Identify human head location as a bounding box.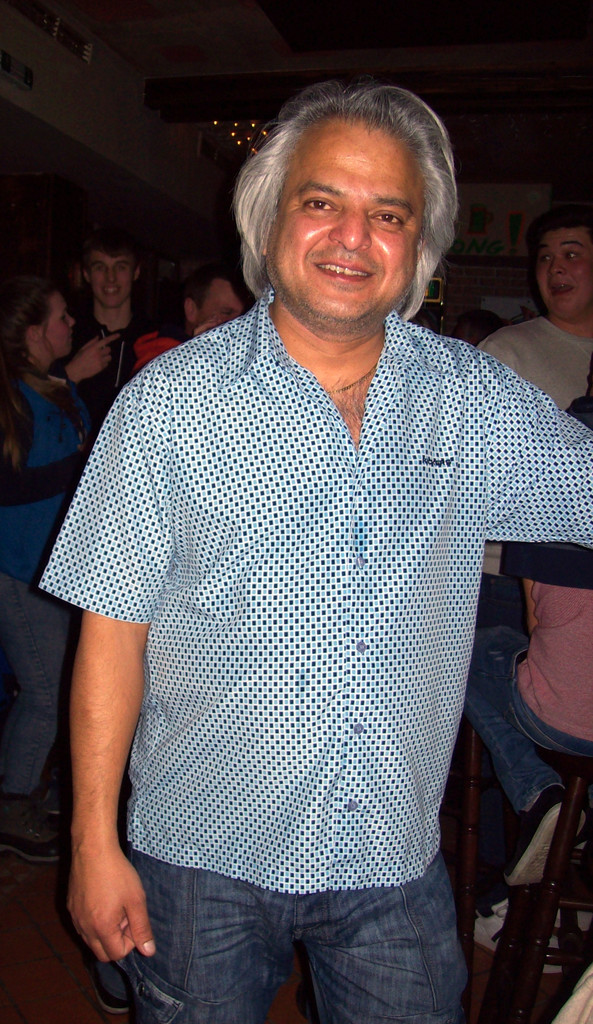
<box>181,280,252,335</box>.
